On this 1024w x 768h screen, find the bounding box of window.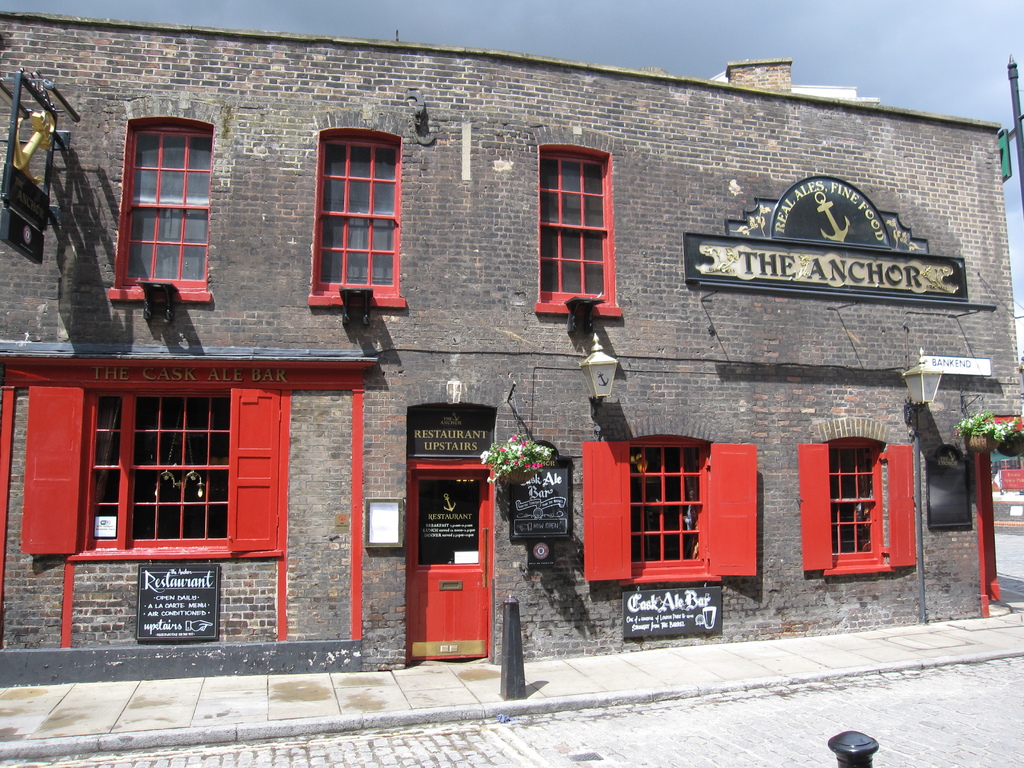
Bounding box: l=542, t=124, r=632, b=316.
